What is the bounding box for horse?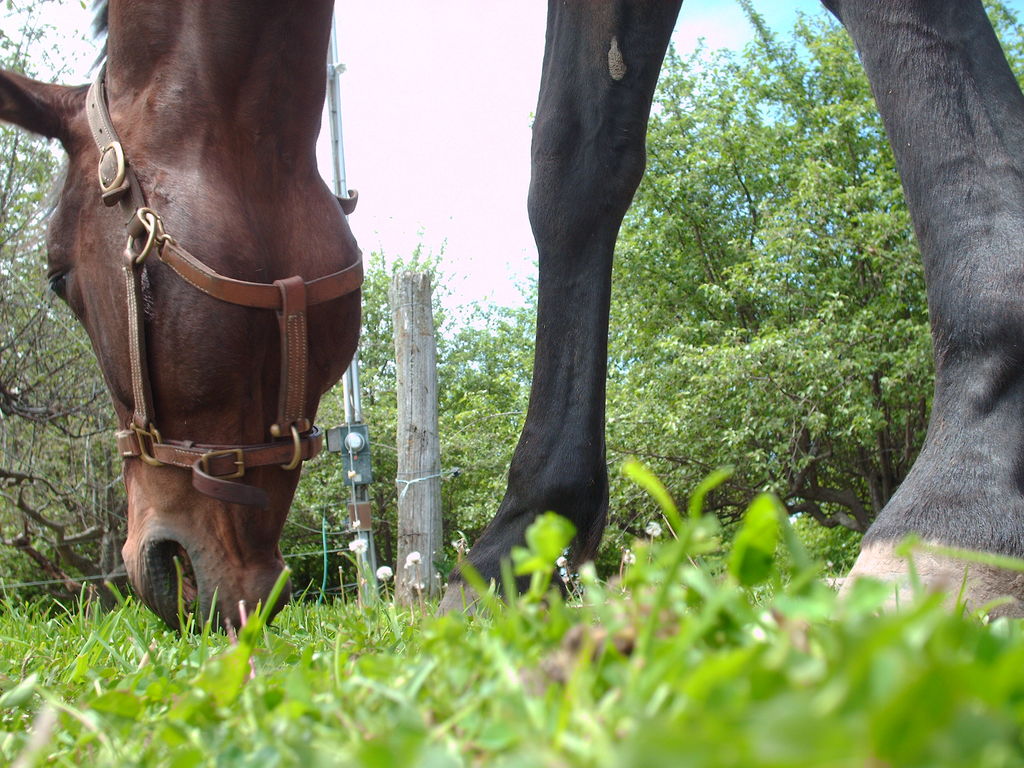
[0, 0, 1023, 628].
